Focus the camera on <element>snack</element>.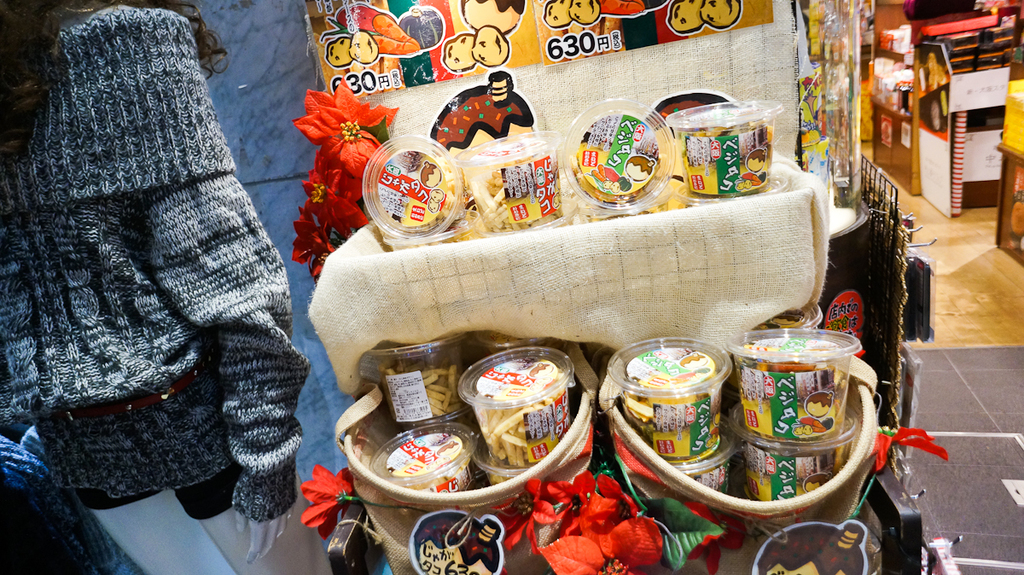
Focus region: crop(367, 336, 468, 422).
